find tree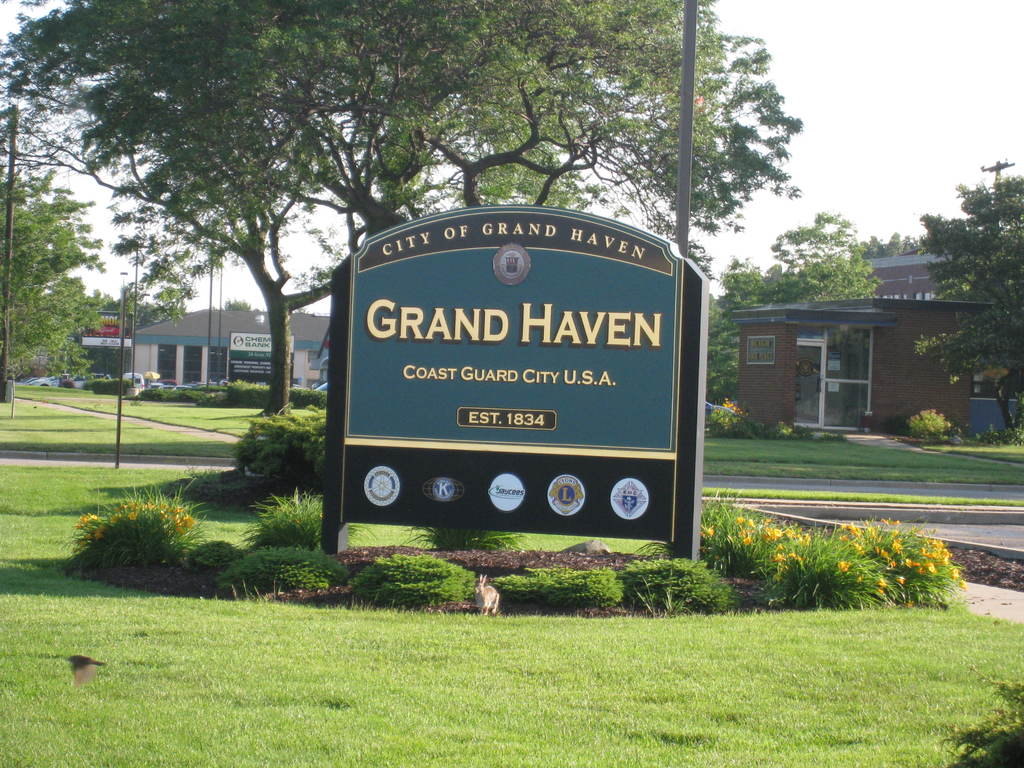
bbox=[63, 60, 601, 419]
